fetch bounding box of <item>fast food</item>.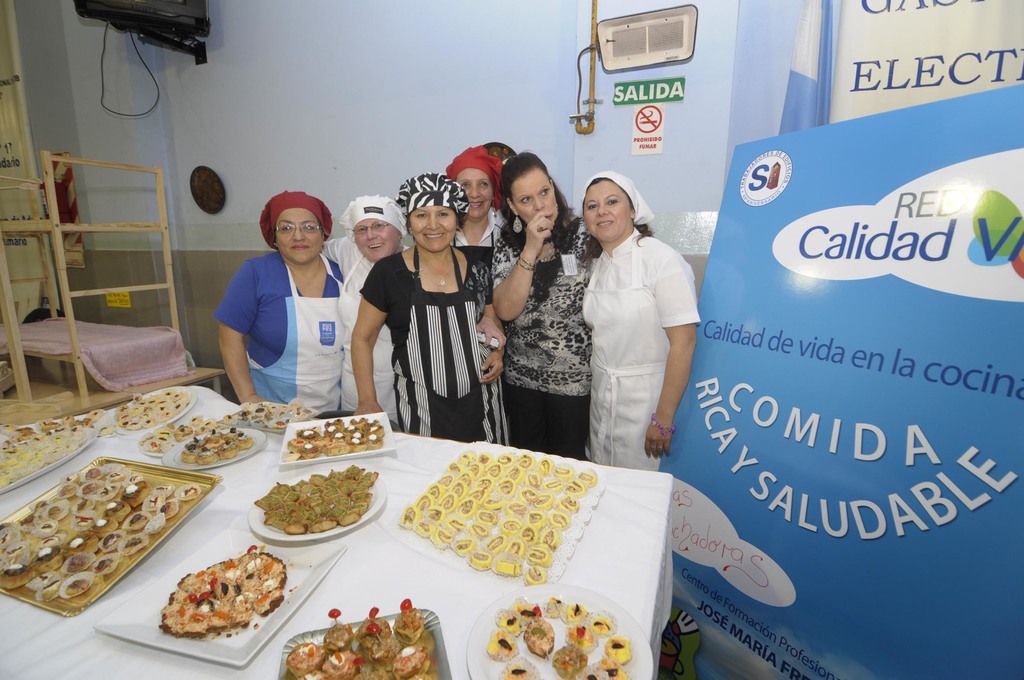
Bbox: [left=452, top=538, right=469, bottom=554].
